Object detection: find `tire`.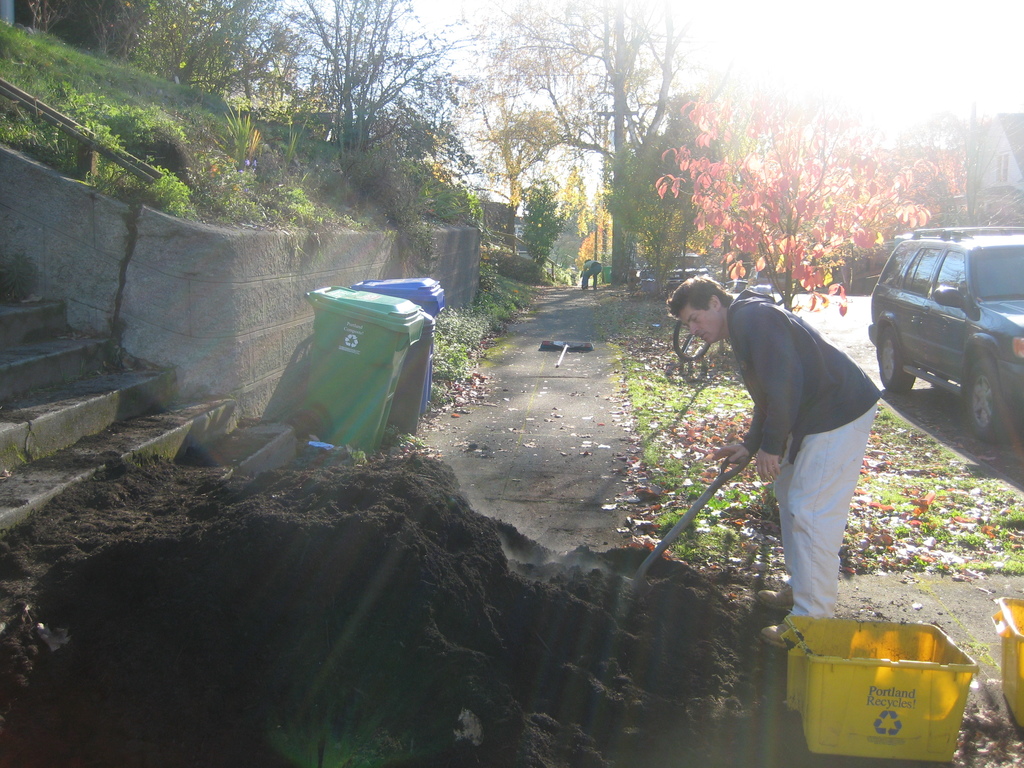
959, 353, 1006, 442.
